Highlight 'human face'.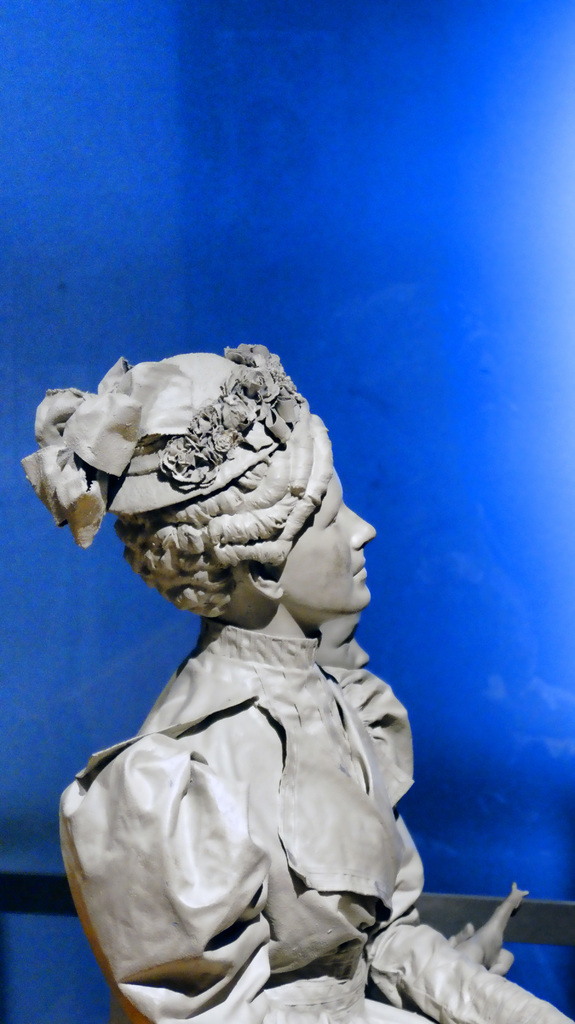
Highlighted region: x1=280 y1=465 x2=371 y2=610.
